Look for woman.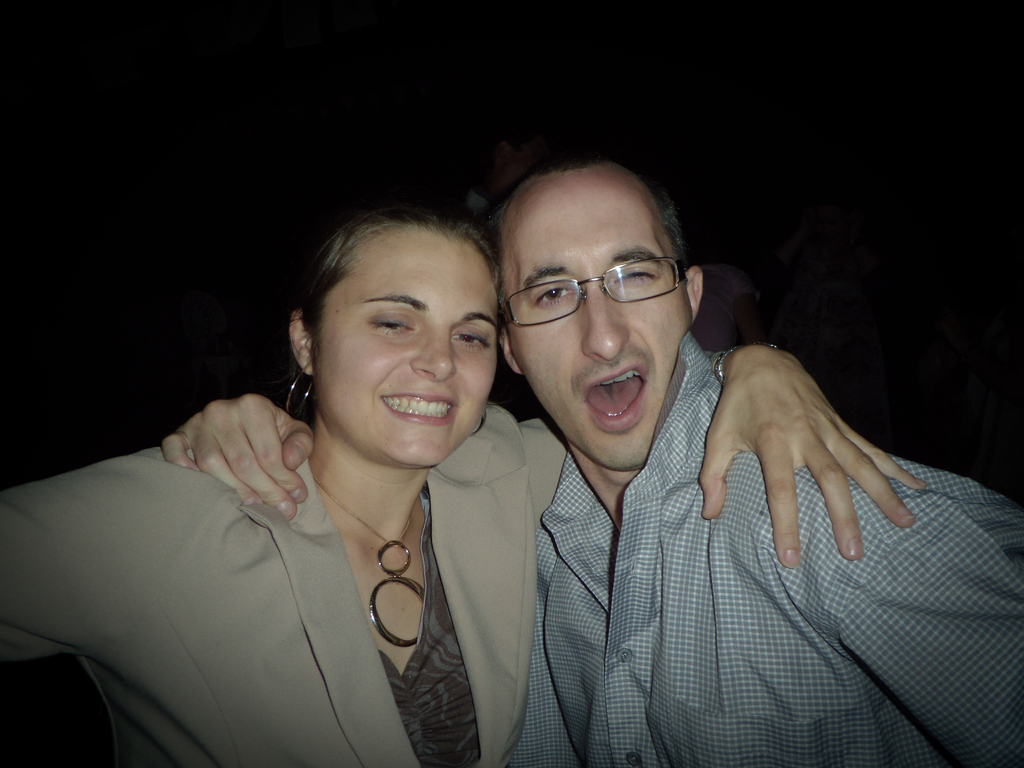
Found: detection(0, 206, 925, 767).
